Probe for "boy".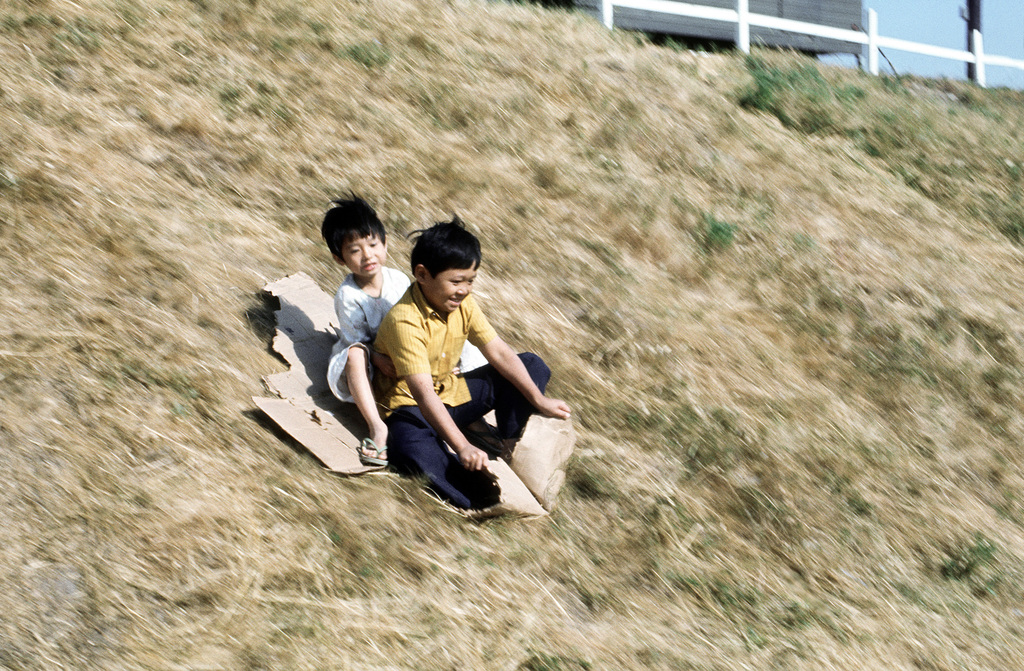
Probe result: bbox(372, 217, 564, 505).
